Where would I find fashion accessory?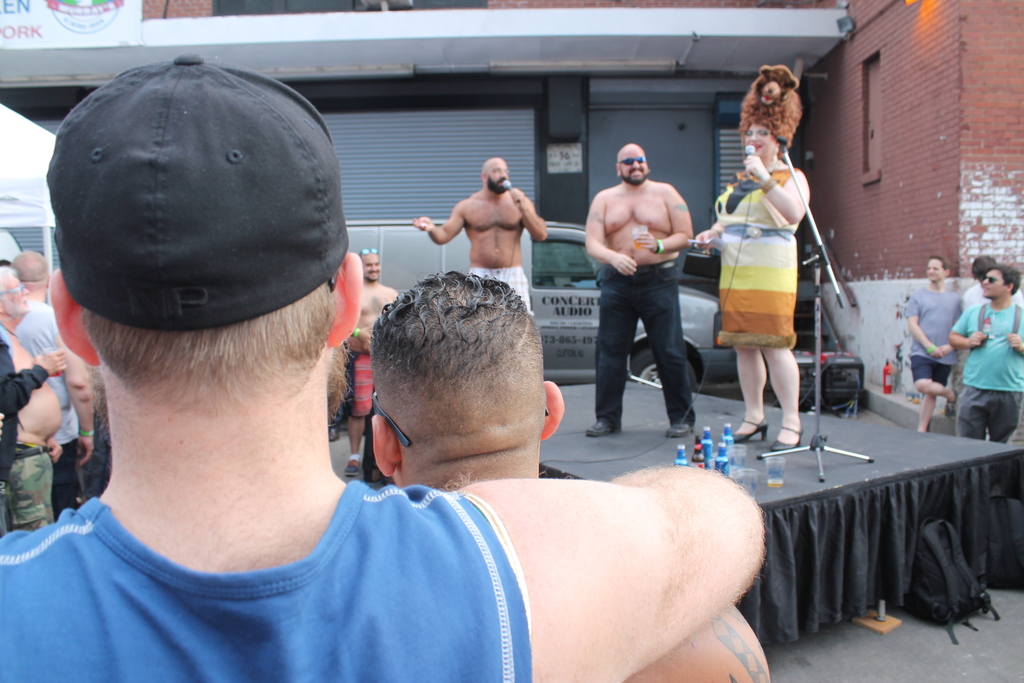
At 653,240,666,257.
